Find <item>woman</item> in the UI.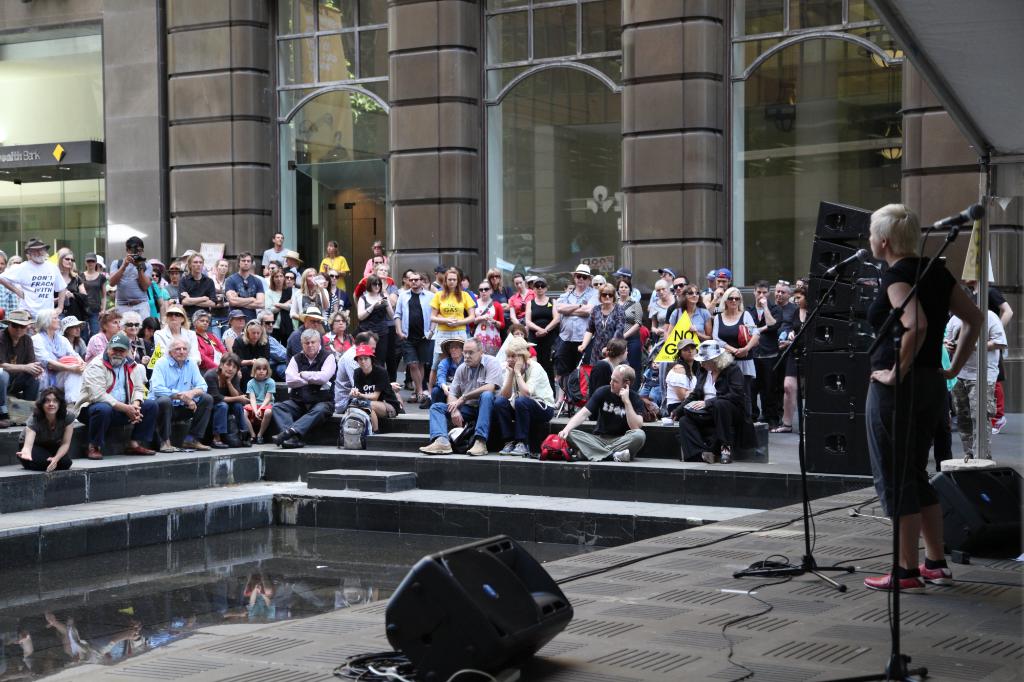
UI element at [x1=585, y1=338, x2=631, y2=402].
